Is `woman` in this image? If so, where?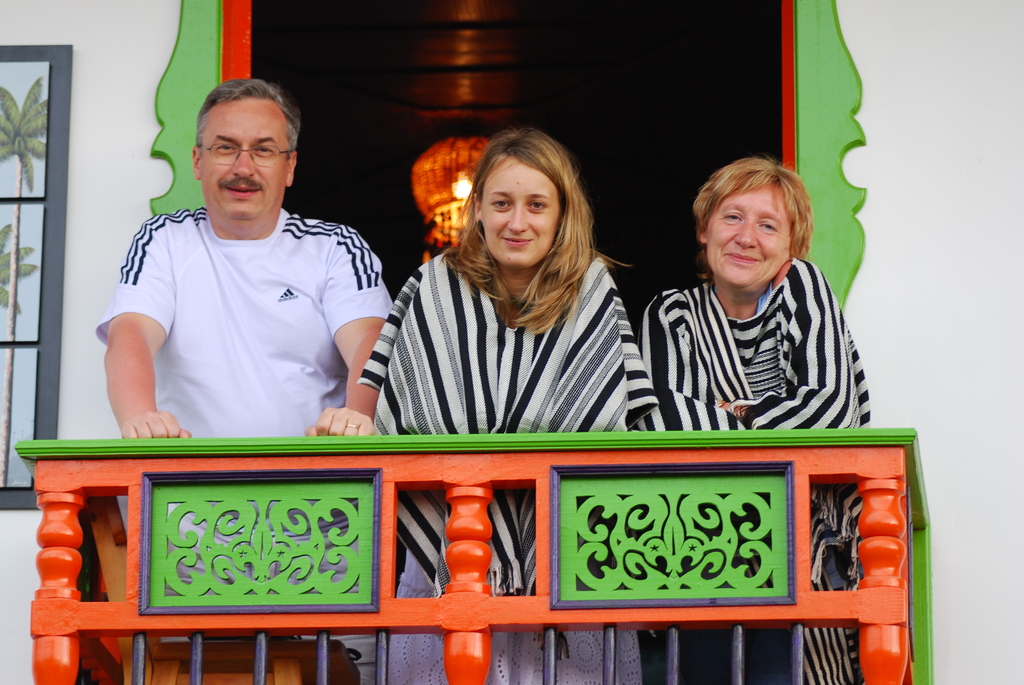
Yes, at region(356, 129, 656, 684).
